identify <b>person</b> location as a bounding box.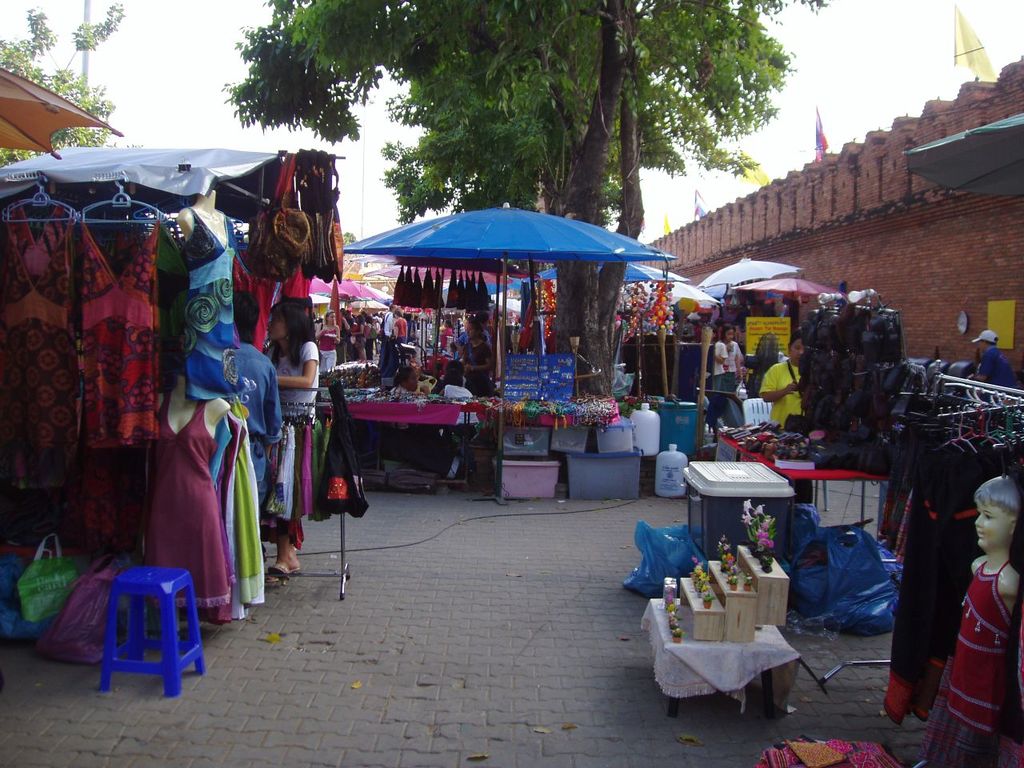
970/335/1016/395.
